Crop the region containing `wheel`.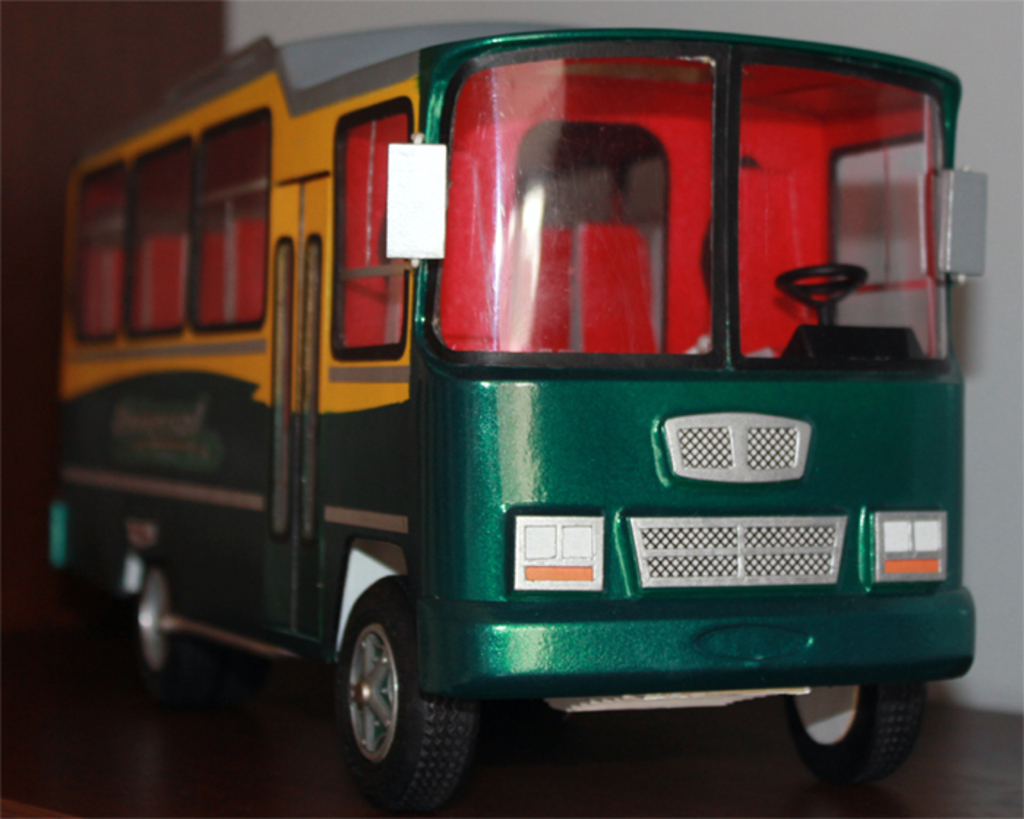
Crop region: [790, 677, 926, 782].
